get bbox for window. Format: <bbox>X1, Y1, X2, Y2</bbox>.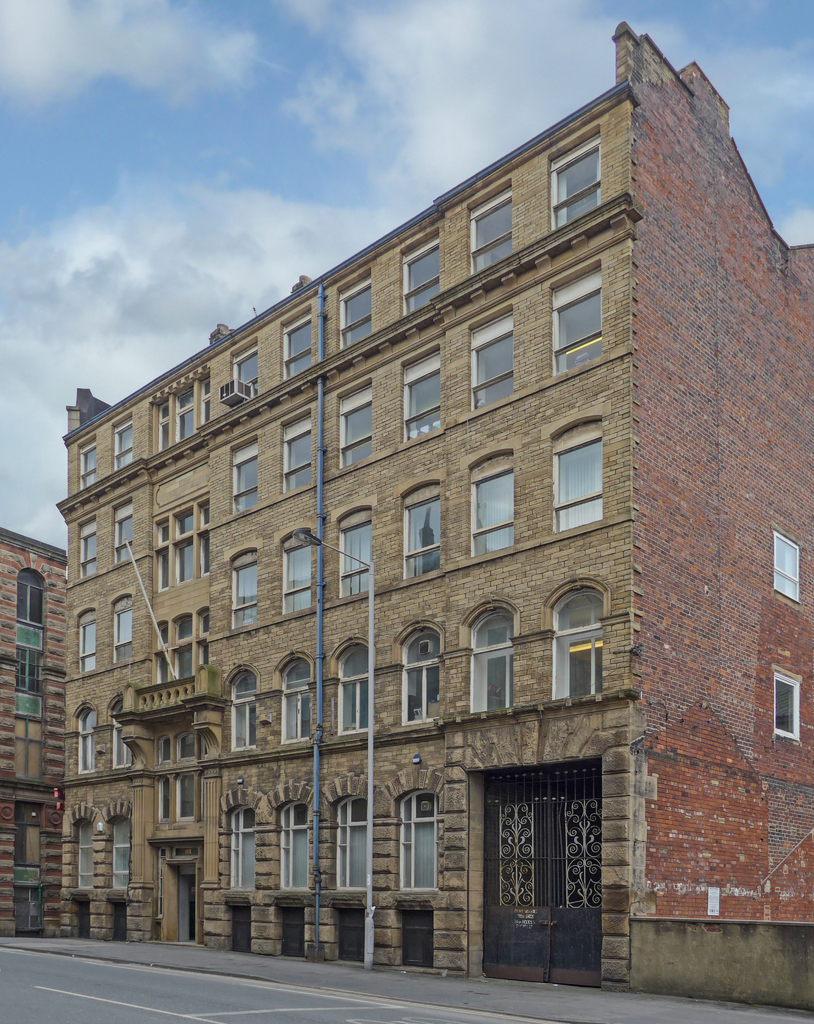
<bbox>396, 216, 444, 328</bbox>.
